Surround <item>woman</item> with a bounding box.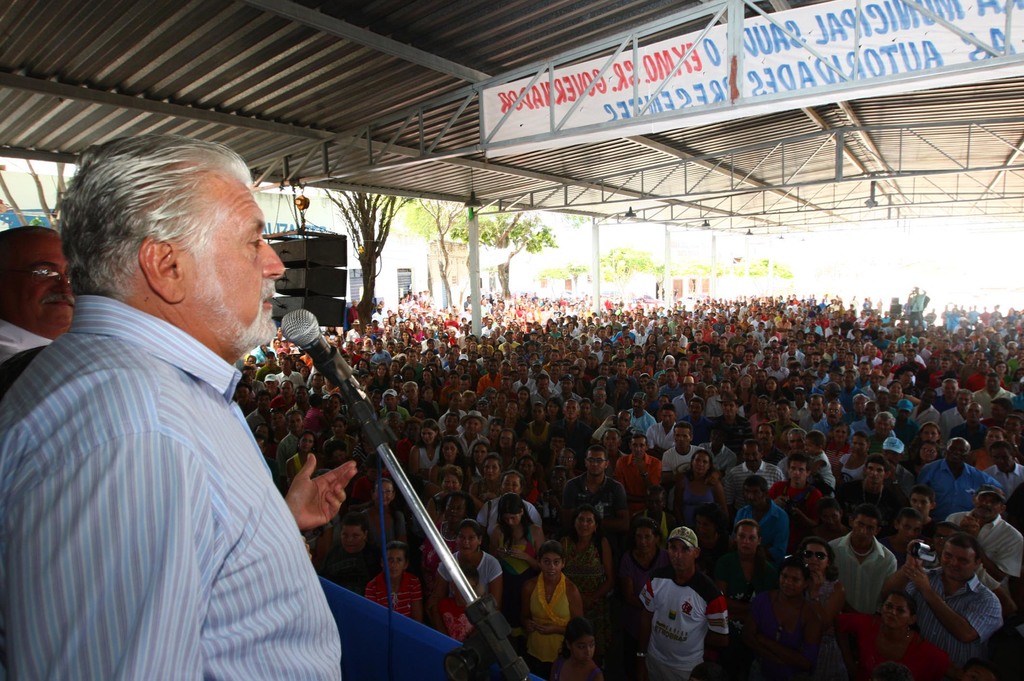
l=732, t=561, r=847, b=680.
